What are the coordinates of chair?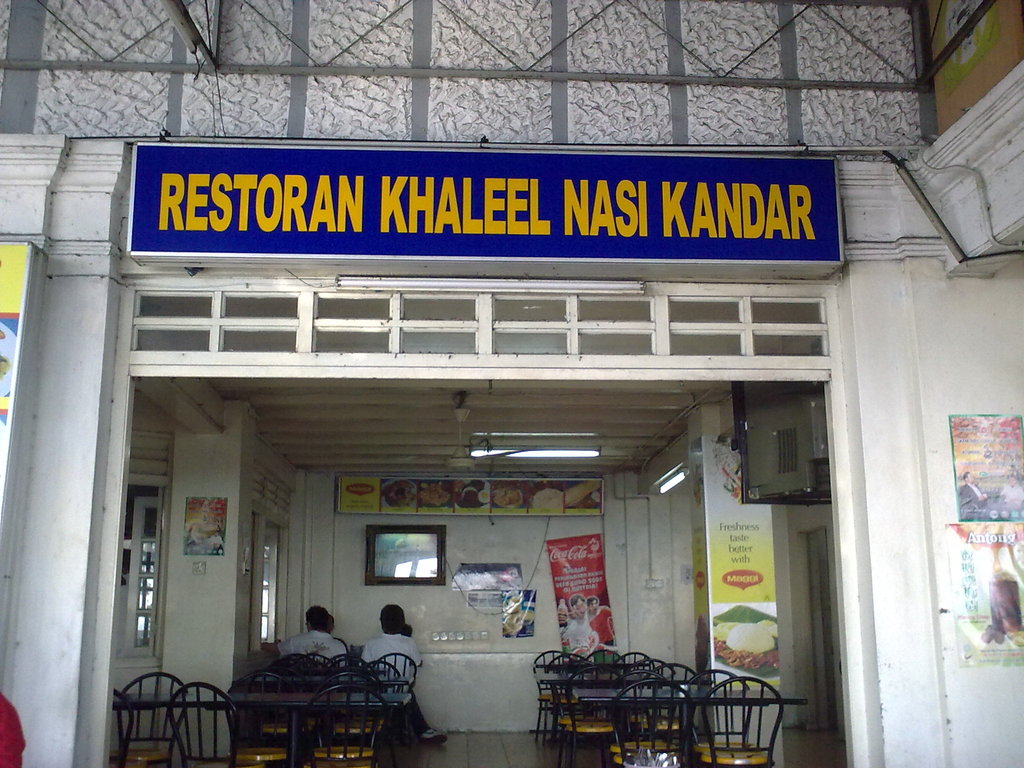
612, 678, 695, 767.
